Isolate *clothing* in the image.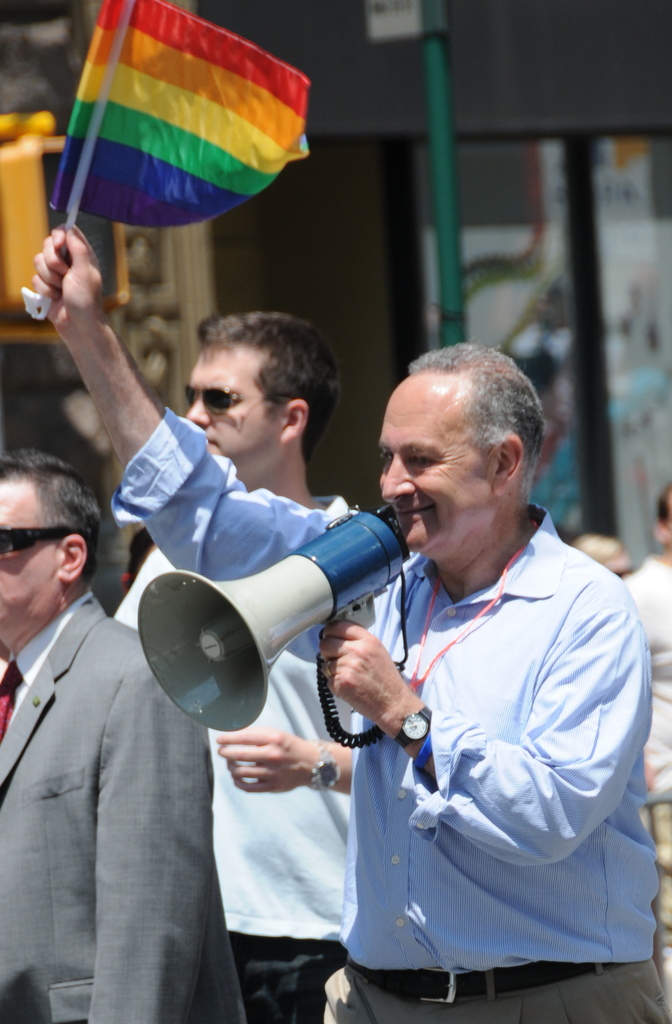
Isolated region: 362,474,660,996.
